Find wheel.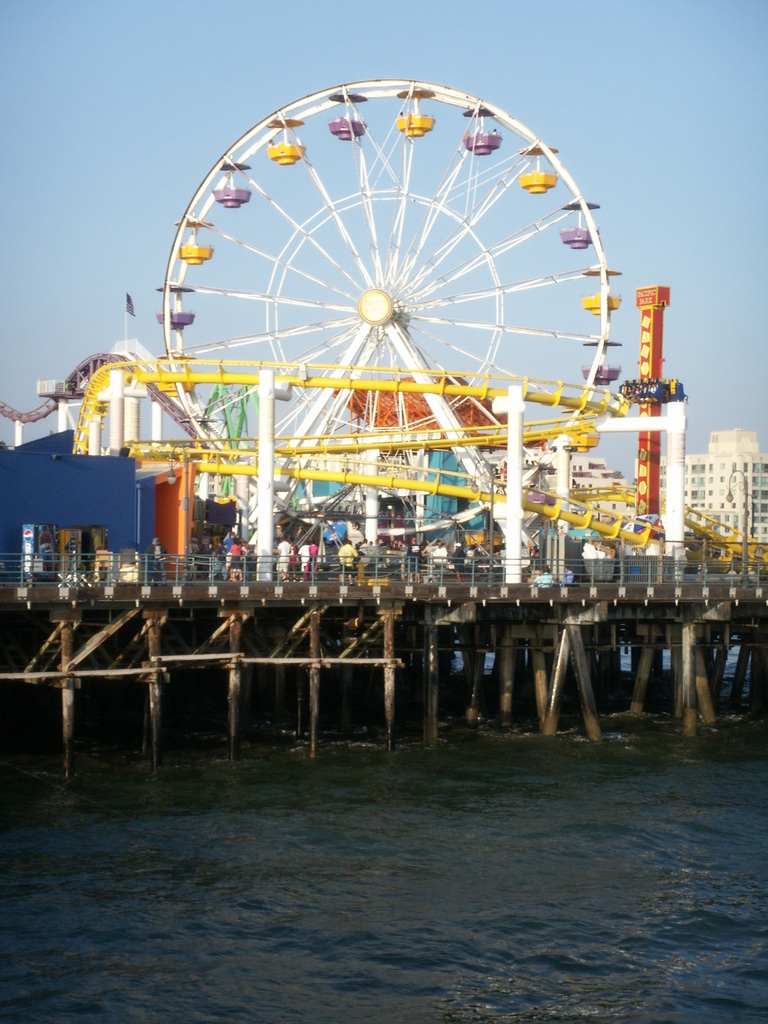
locate(148, 69, 625, 548).
